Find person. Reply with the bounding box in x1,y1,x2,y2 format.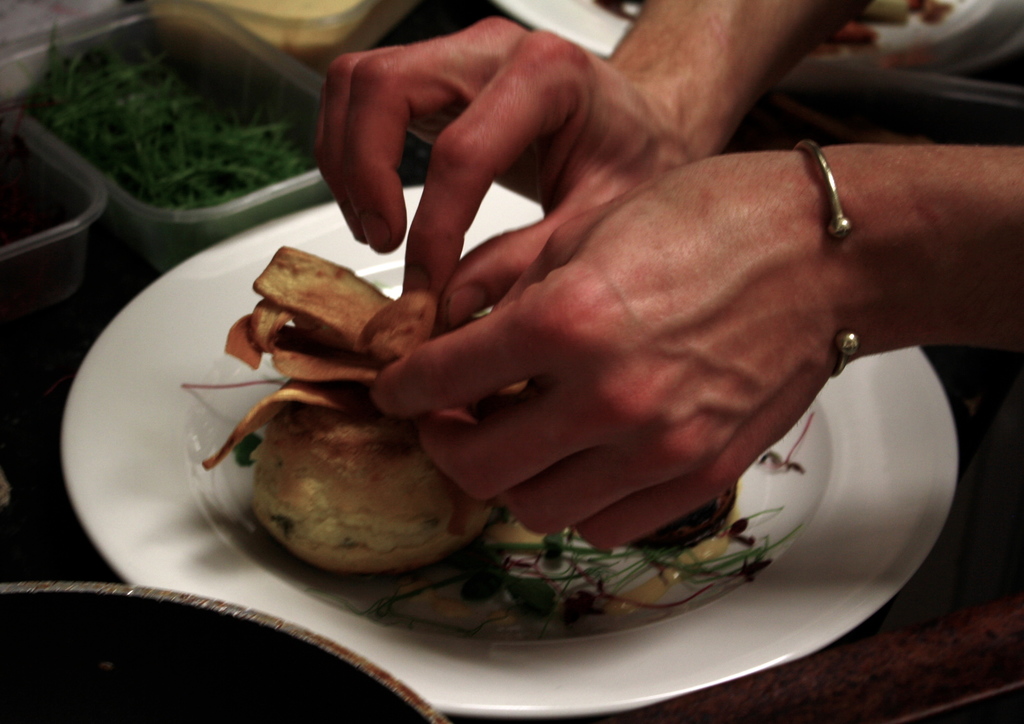
316,0,1023,560.
